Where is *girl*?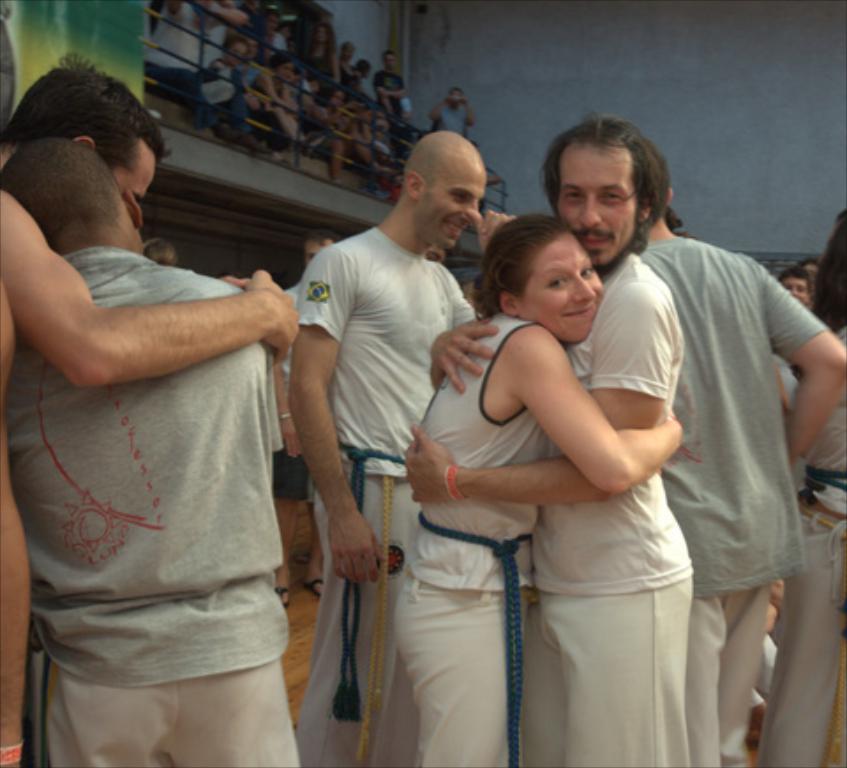
{"x1": 759, "y1": 210, "x2": 845, "y2": 766}.
